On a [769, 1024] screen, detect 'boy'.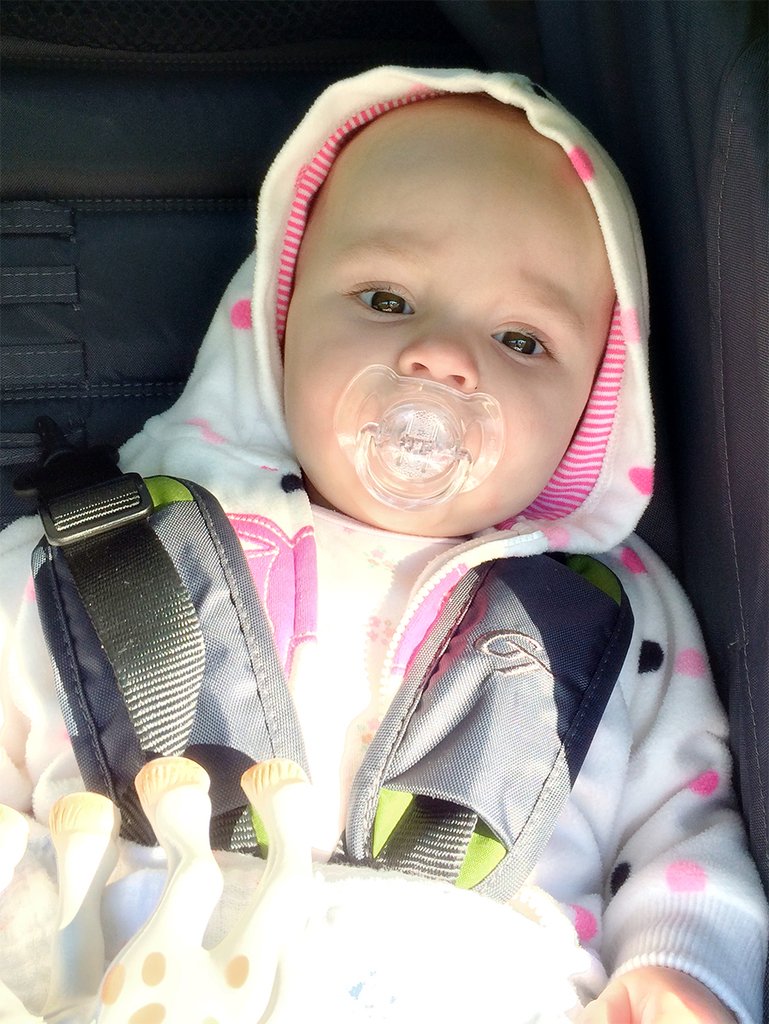
bbox=(104, 56, 684, 984).
